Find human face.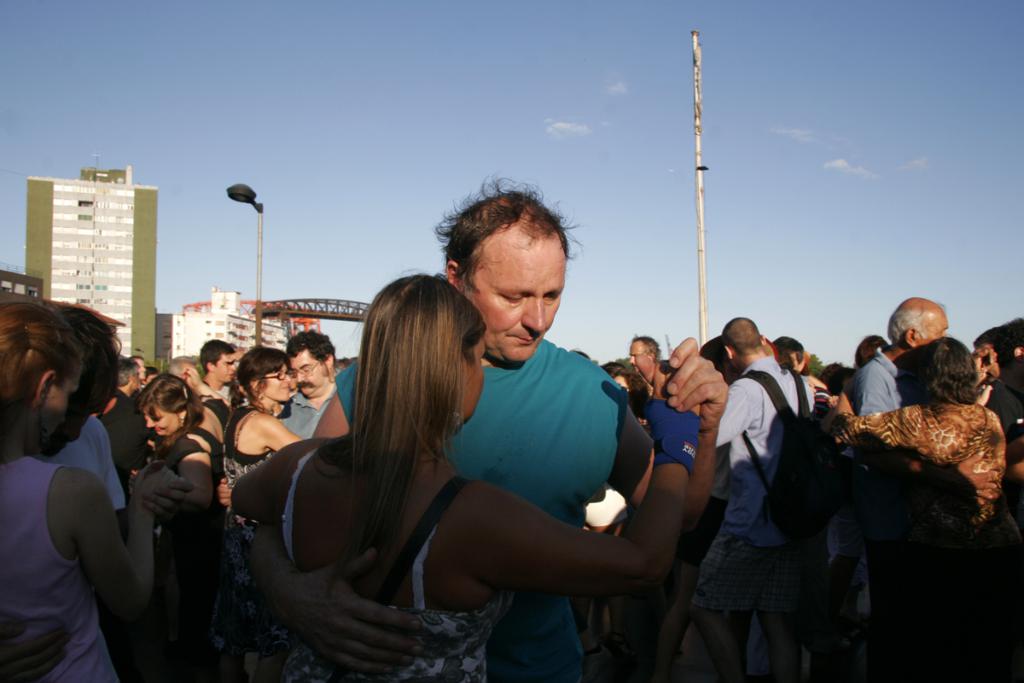
214/350/236/382.
